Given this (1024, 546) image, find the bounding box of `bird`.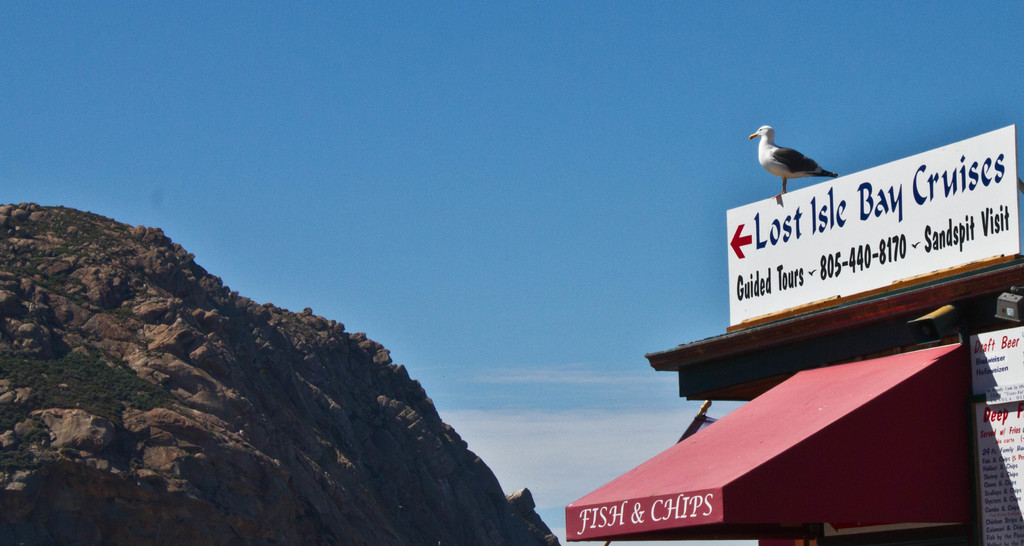
l=746, t=124, r=837, b=207.
